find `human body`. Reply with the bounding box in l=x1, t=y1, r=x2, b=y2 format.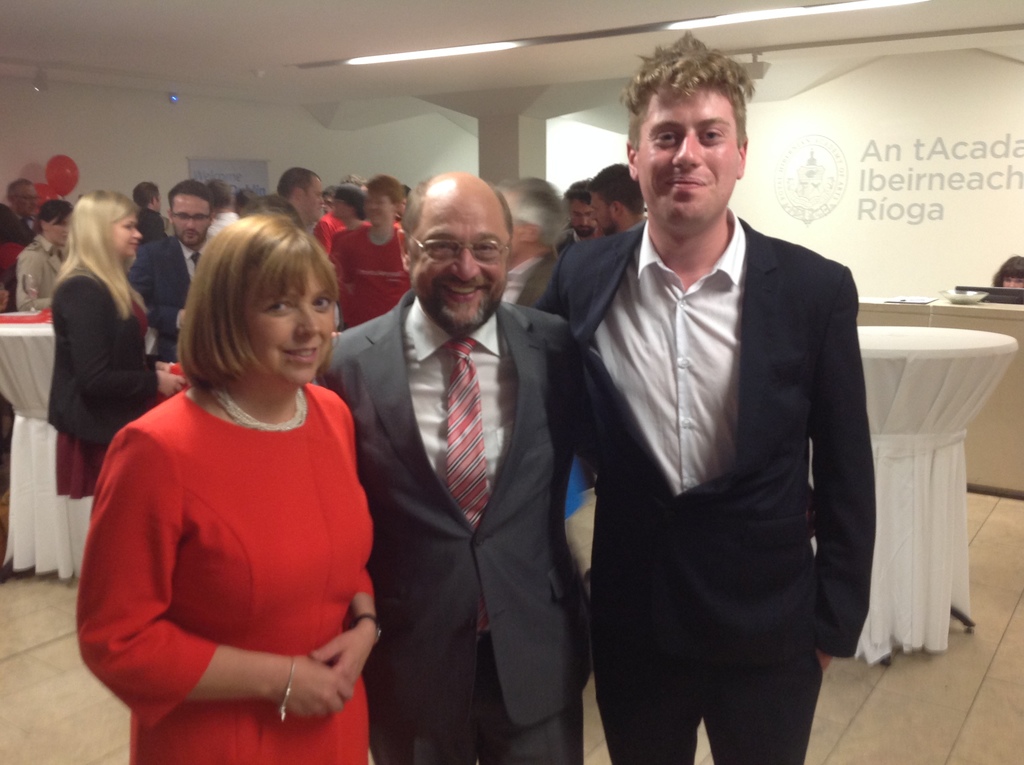
l=330, t=221, r=419, b=323.
